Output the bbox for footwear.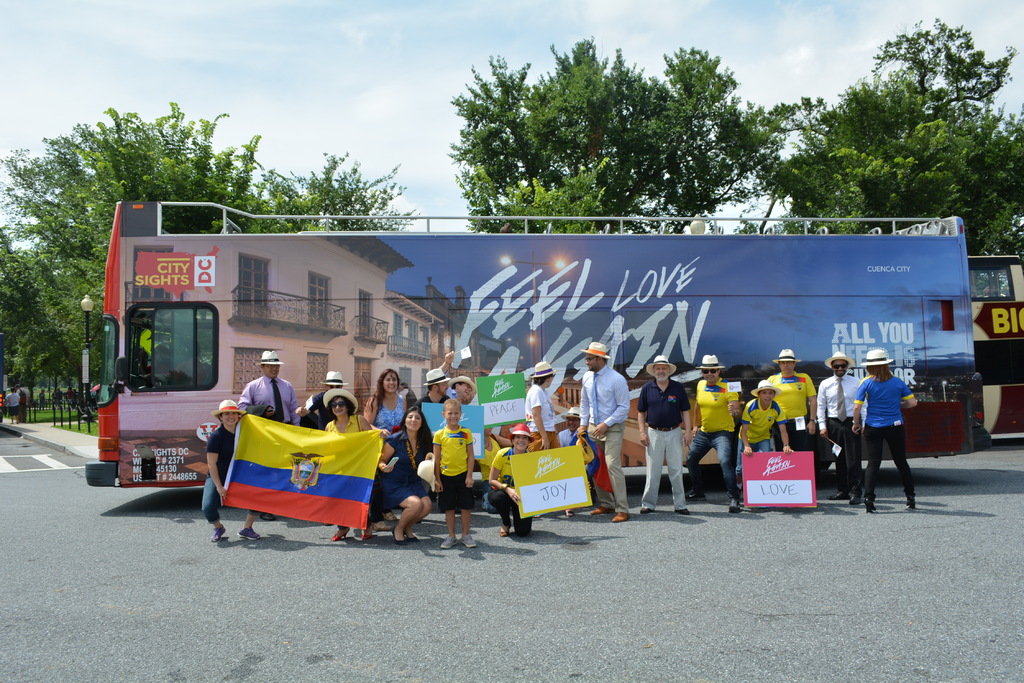
610, 511, 627, 524.
